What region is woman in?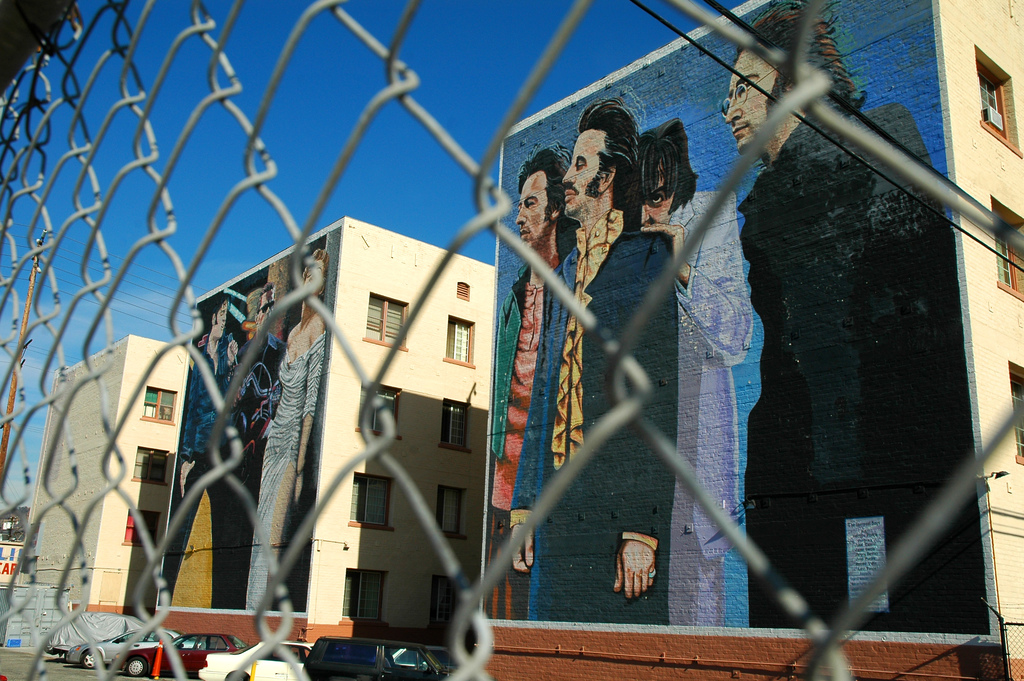
bbox=(244, 249, 327, 618).
